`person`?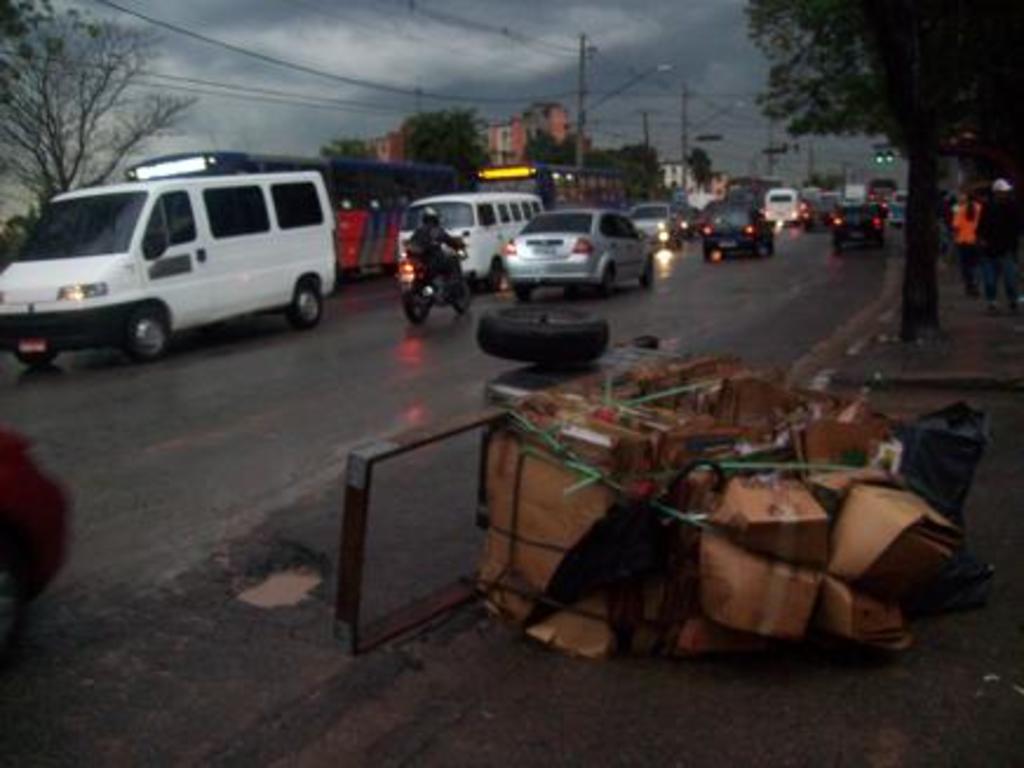
<box>0,427,78,601</box>
